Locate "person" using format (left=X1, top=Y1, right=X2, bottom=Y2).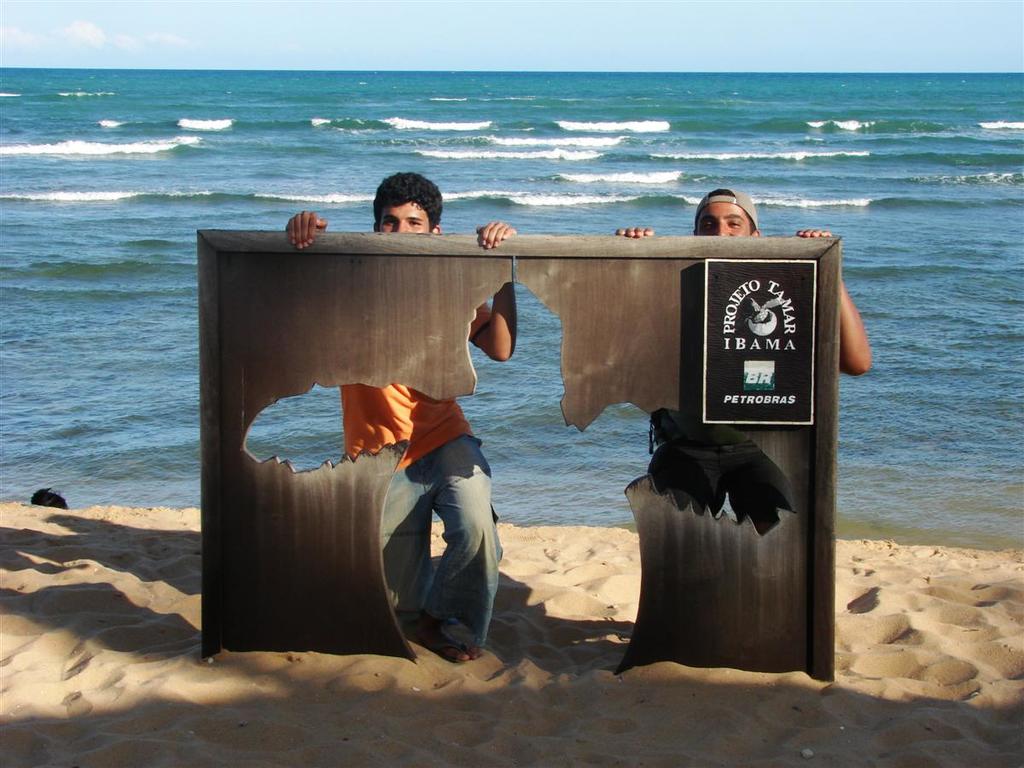
(left=279, top=166, right=514, bottom=676).
